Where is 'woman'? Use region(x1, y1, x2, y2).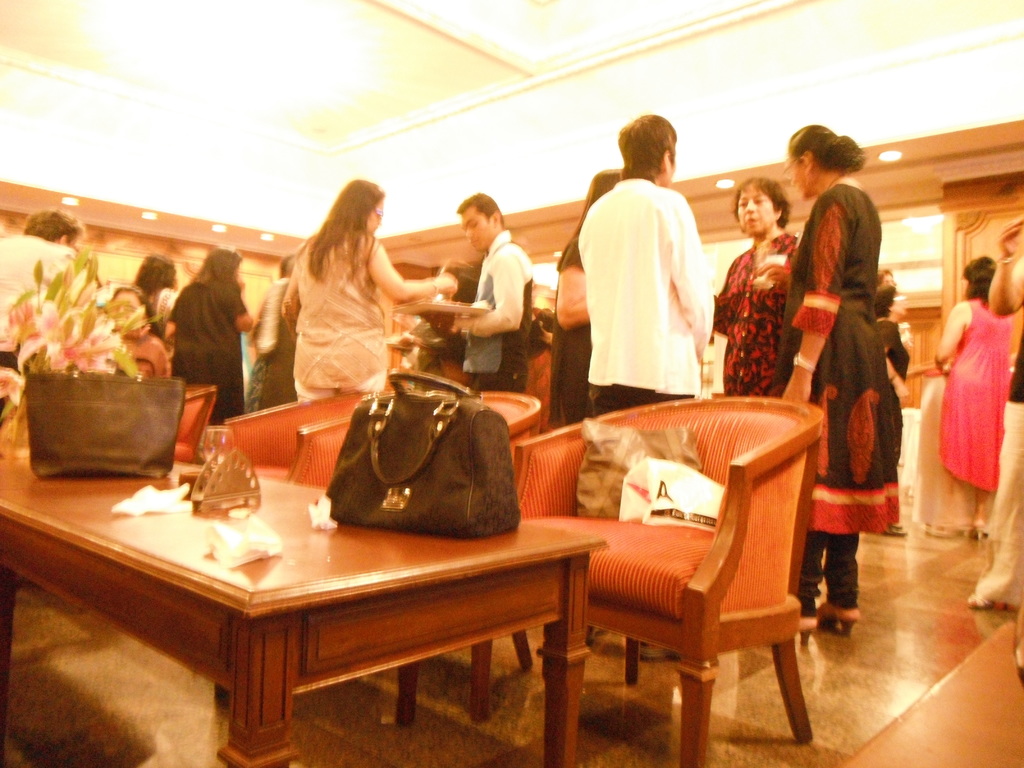
region(106, 285, 171, 384).
